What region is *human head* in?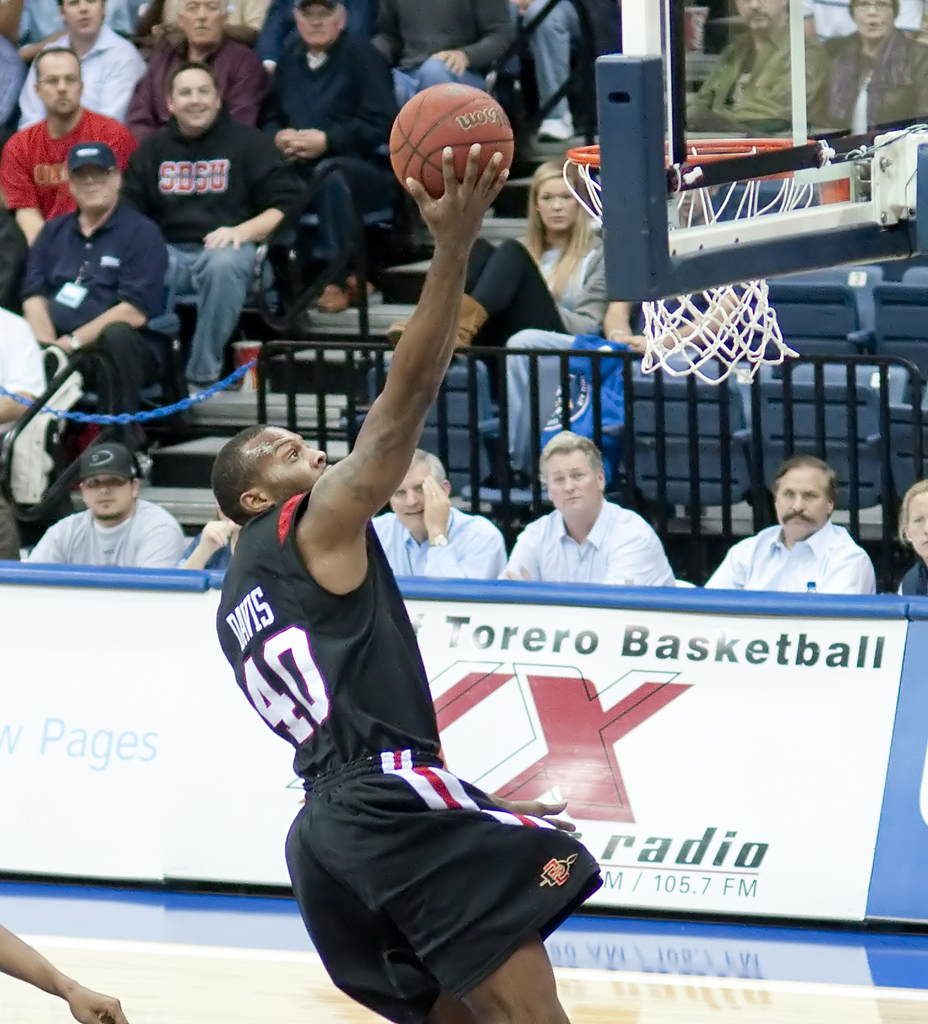
(x1=72, y1=445, x2=140, y2=518).
